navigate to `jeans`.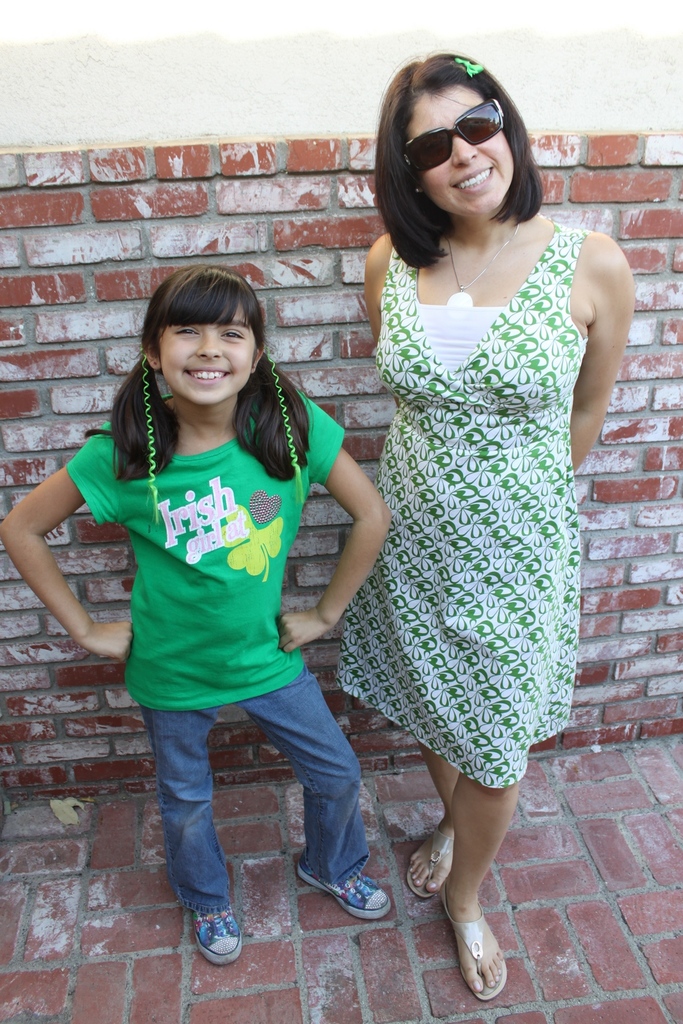
Navigation target: 136,662,374,913.
